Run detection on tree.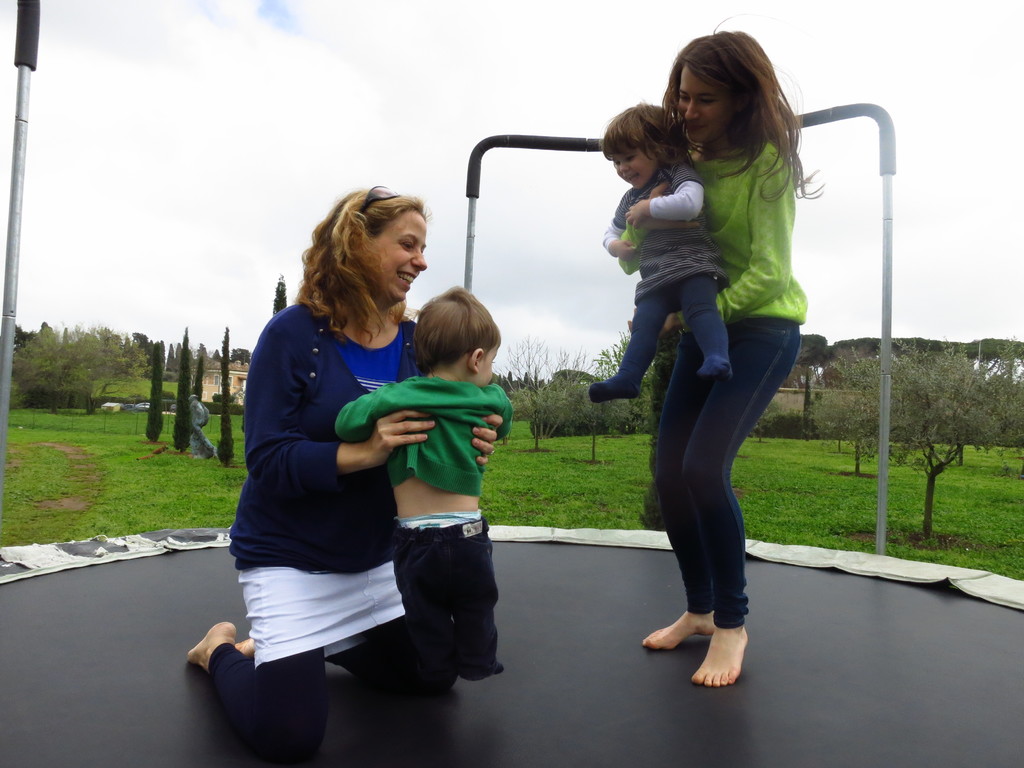
Result: <bbox>490, 371, 533, 396</bbox>.
